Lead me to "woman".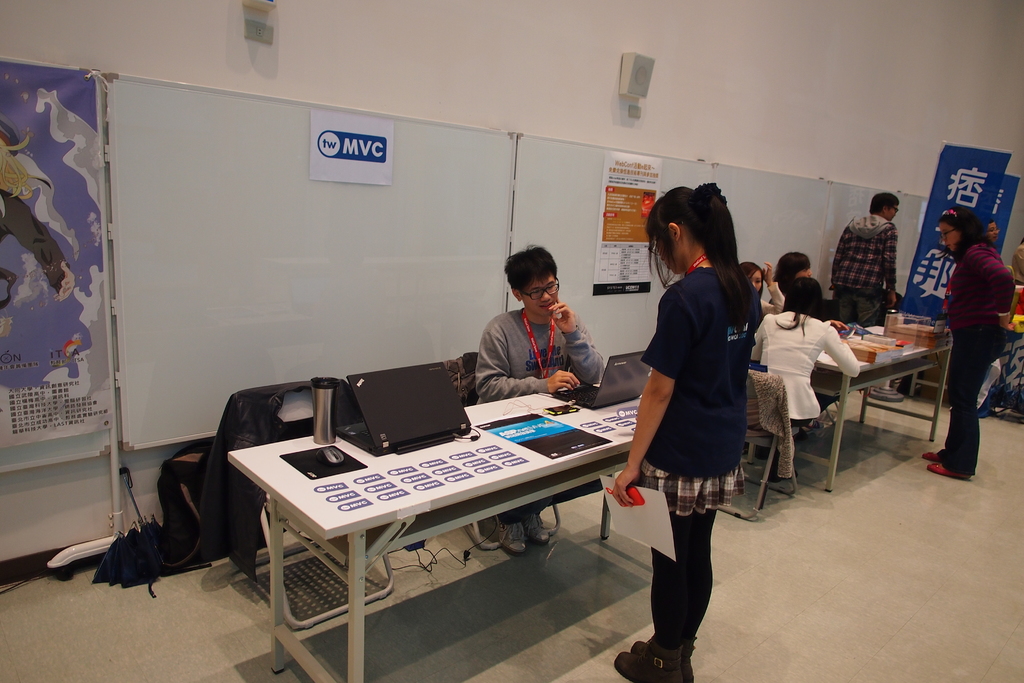
Lead to 917 202 1020 479.
